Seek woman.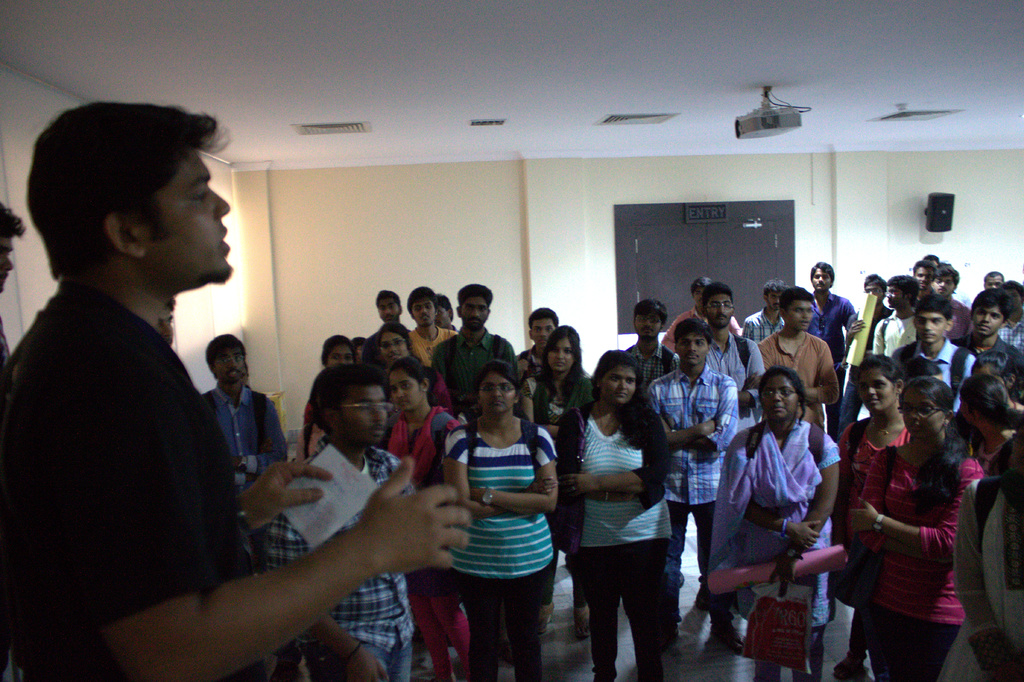
515, 321, 604, 621.
